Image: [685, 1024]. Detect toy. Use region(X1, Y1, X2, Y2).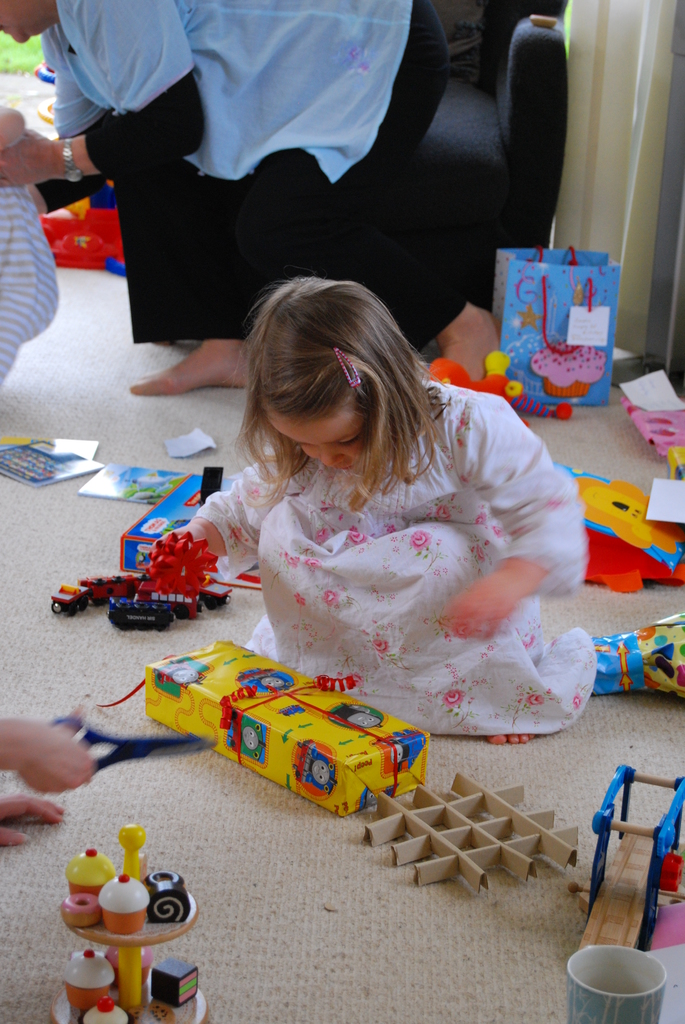
region(72, 847, 115, 894).
